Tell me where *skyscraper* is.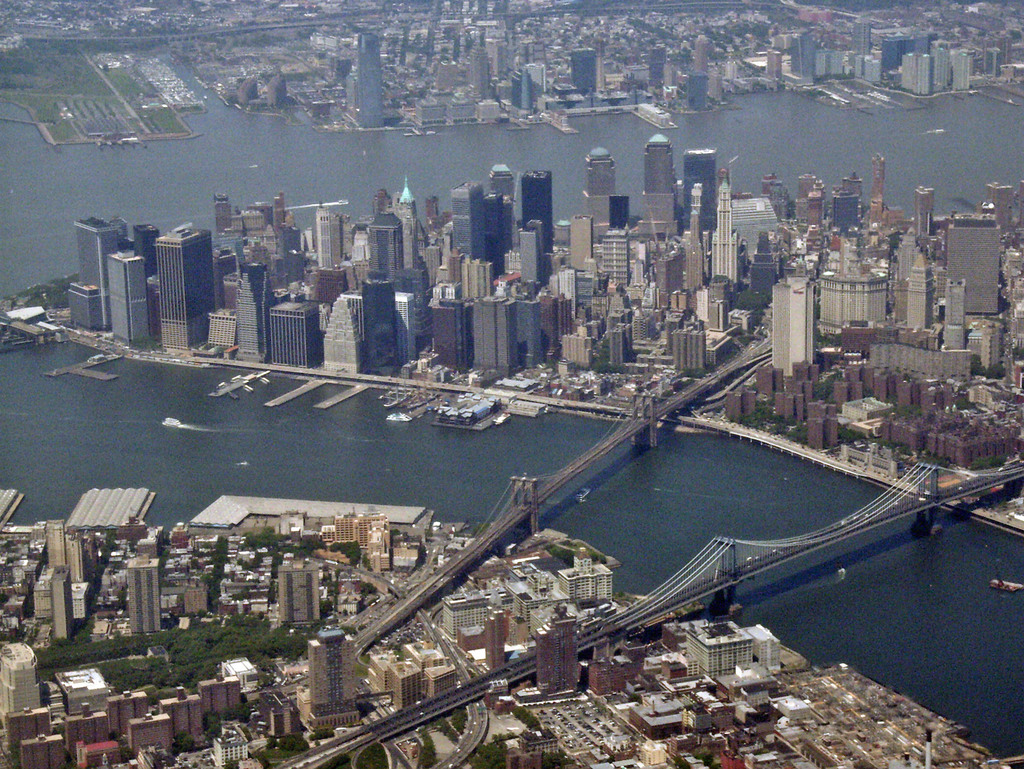
*skyscraper* is at select_region(866, 154, 881, 203).
